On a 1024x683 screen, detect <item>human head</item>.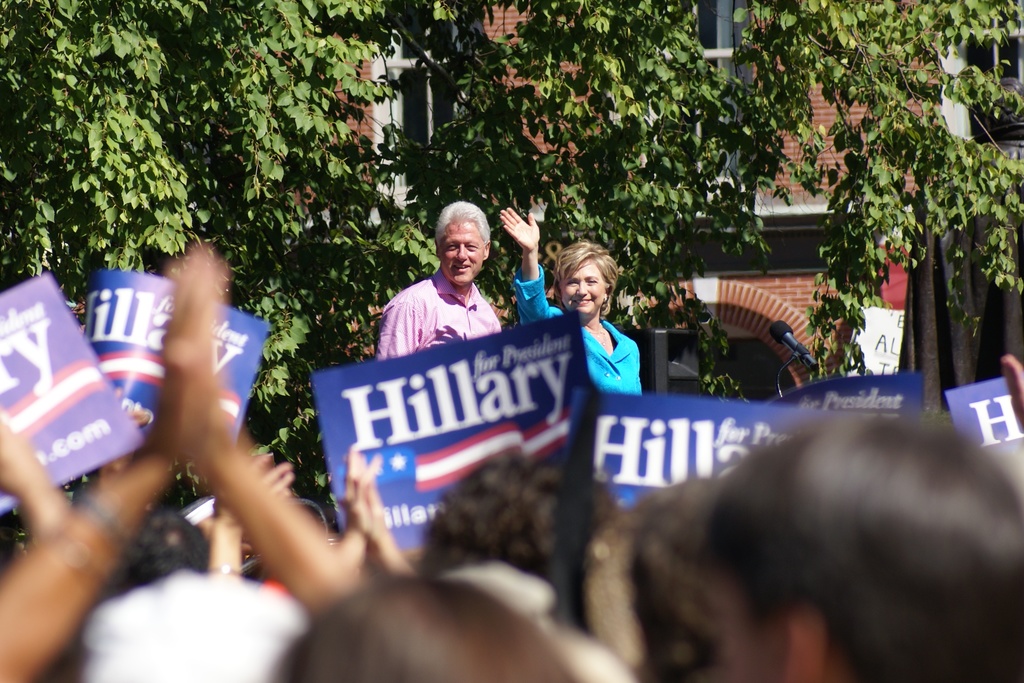
x1=415 y1=456 x2=614 y2=597.
